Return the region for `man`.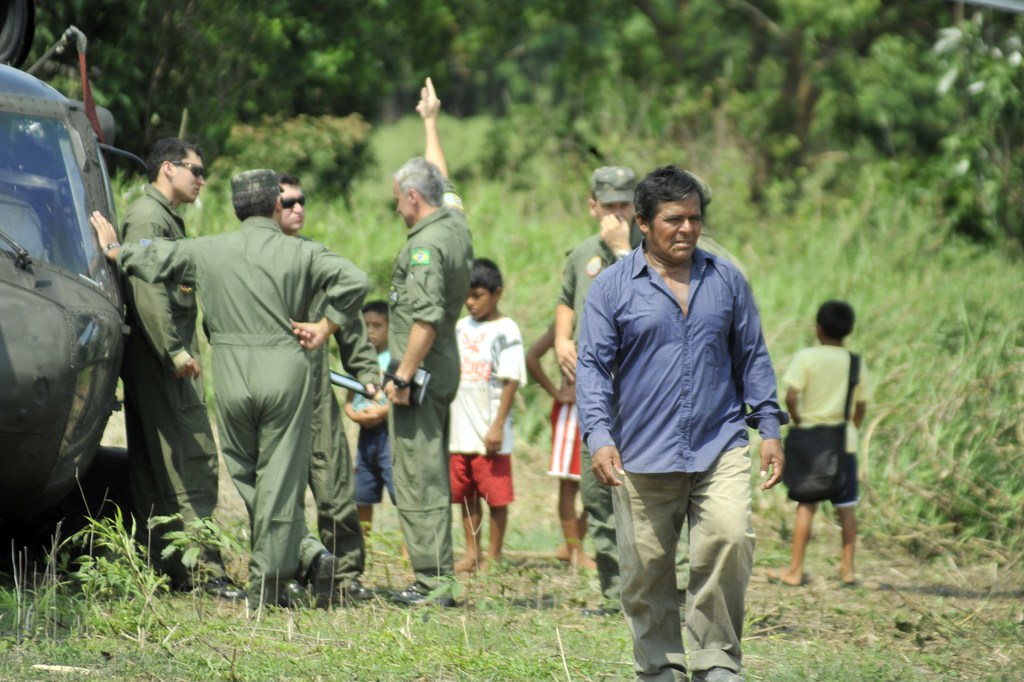
BBox(379, 72, 477, 603).
